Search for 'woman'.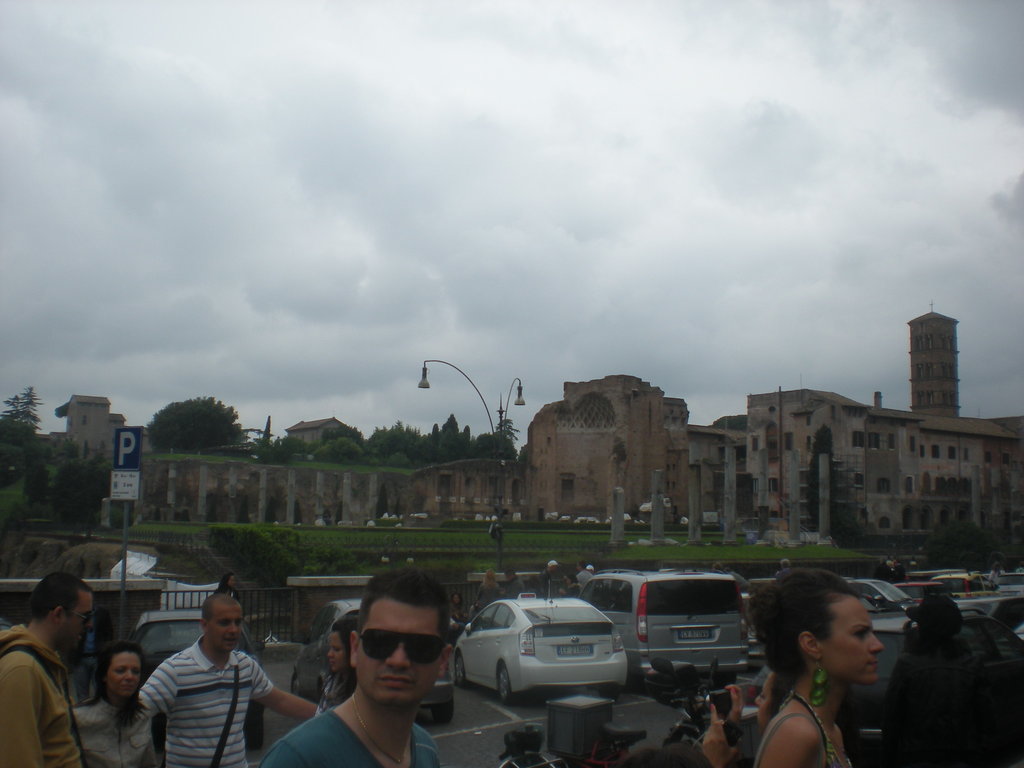
Found at 67:630:173:767.
